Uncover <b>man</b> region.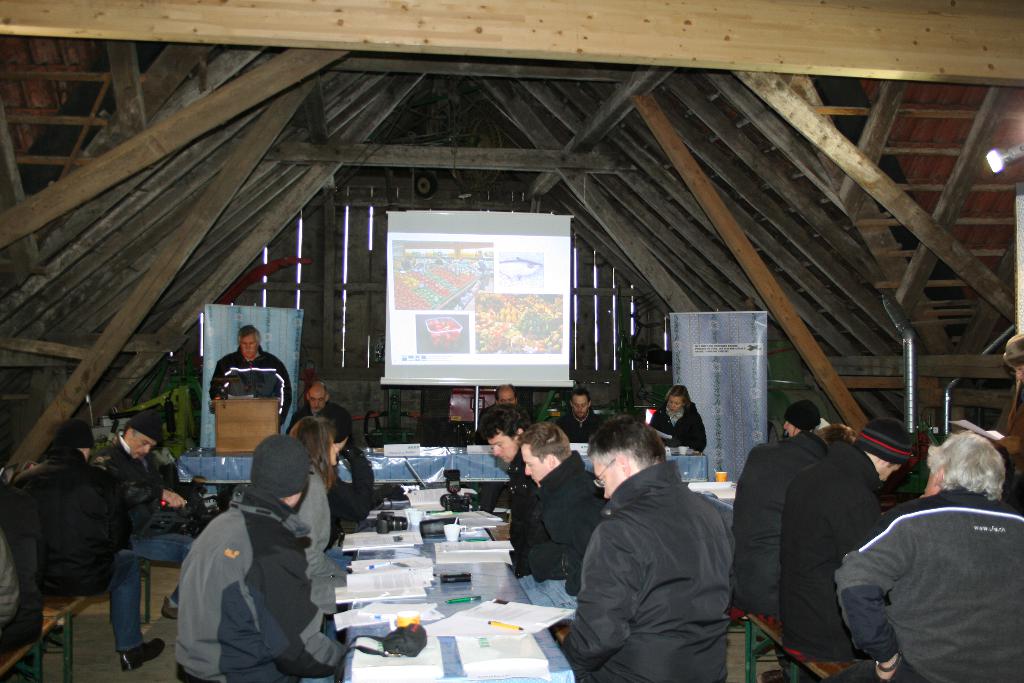
Uncovered: [15,417,165,668].
